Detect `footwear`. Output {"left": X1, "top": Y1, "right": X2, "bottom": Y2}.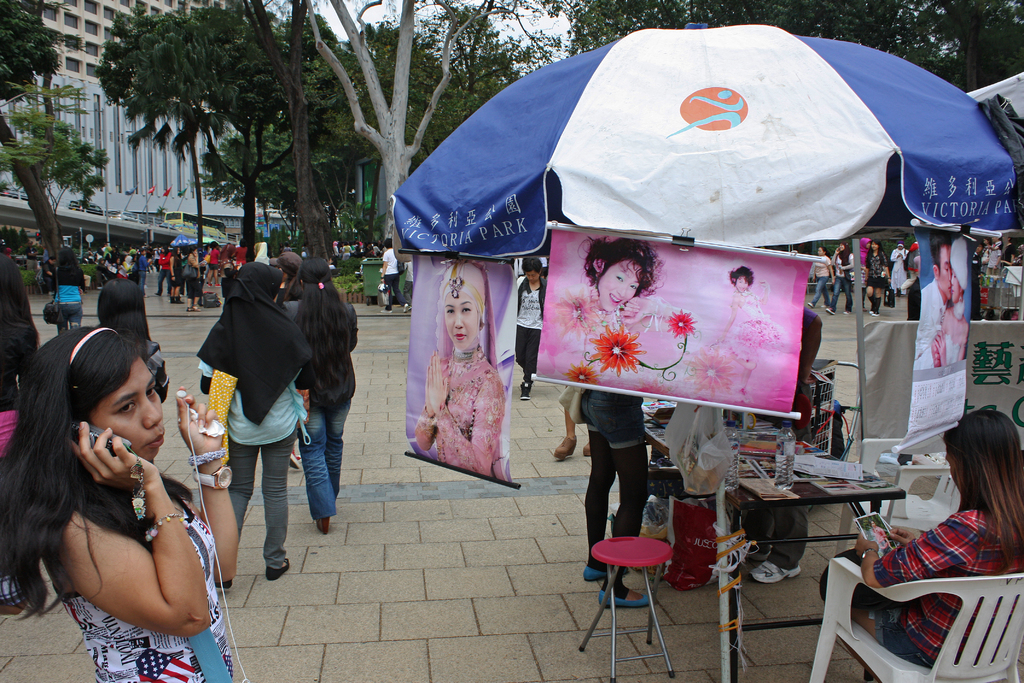
{"left": 582, "top": 566, "right": 630, "bottom": 580}.
